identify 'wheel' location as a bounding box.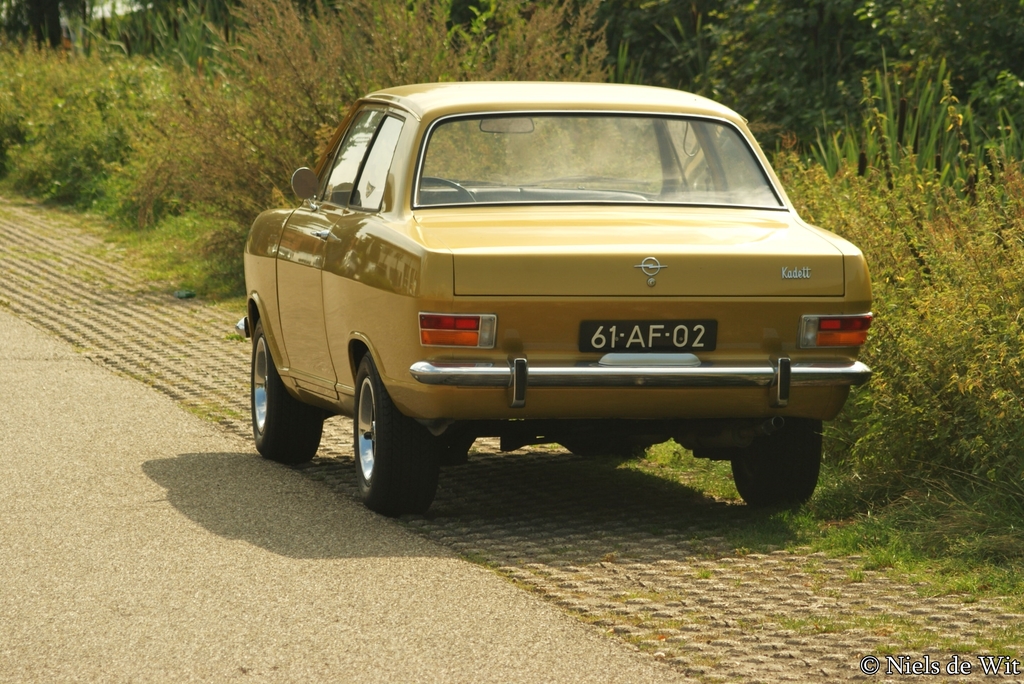
349,348,438,524.
